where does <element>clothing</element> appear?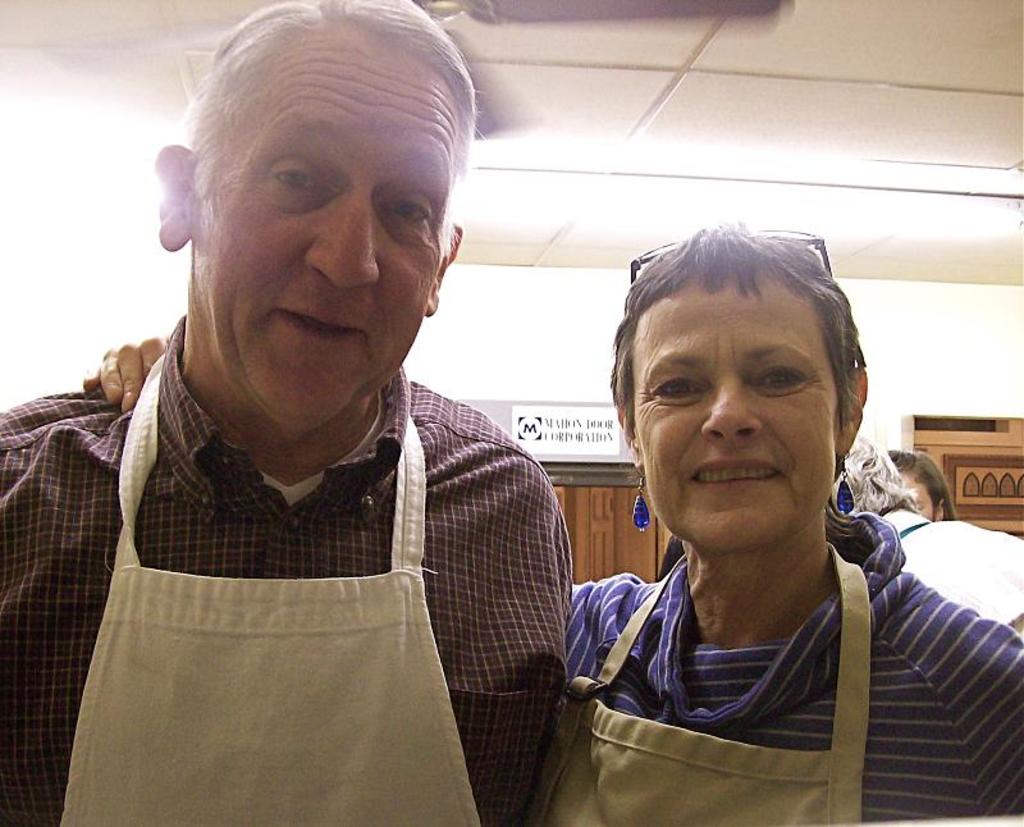
Appears at bbox=[23, 319, 581, 798].
